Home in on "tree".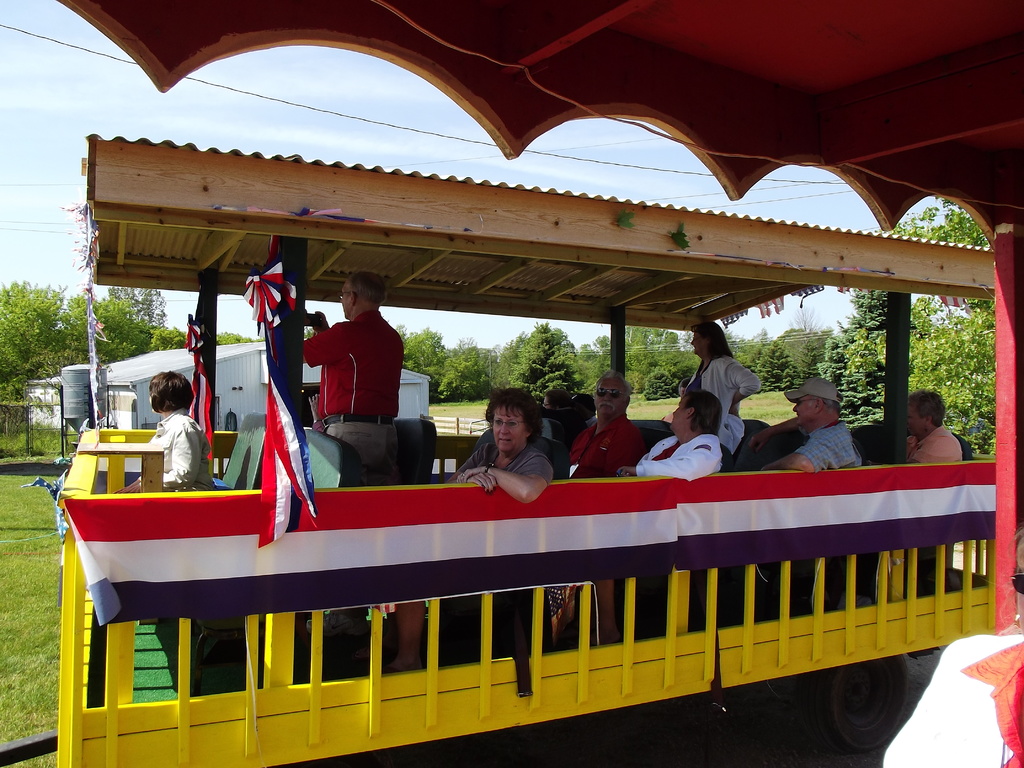
Homed in at [x1=497, y1=332, x2=592, y2=392].
